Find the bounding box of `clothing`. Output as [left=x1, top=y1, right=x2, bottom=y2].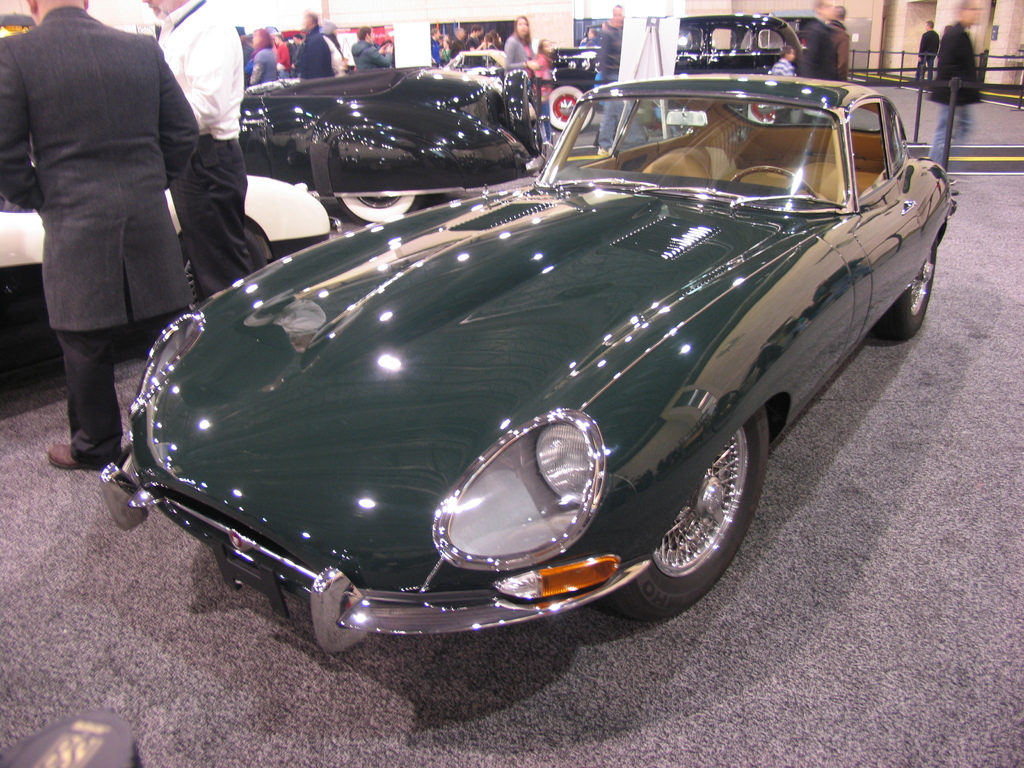
[left=533, top=50, right=554, bottom=140].
